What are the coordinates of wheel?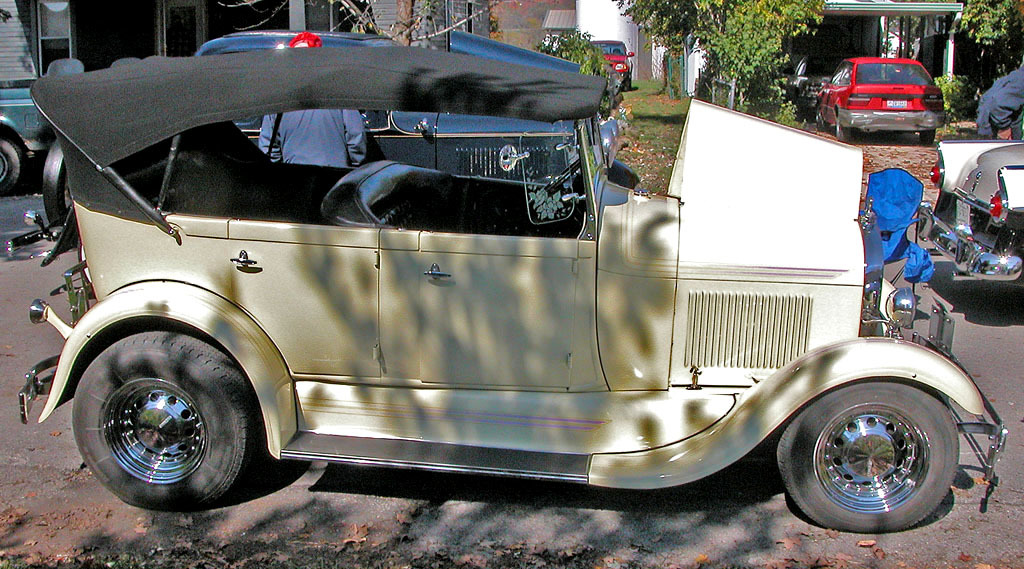
[x1=829, y1=117, x2=852, y2=144].
